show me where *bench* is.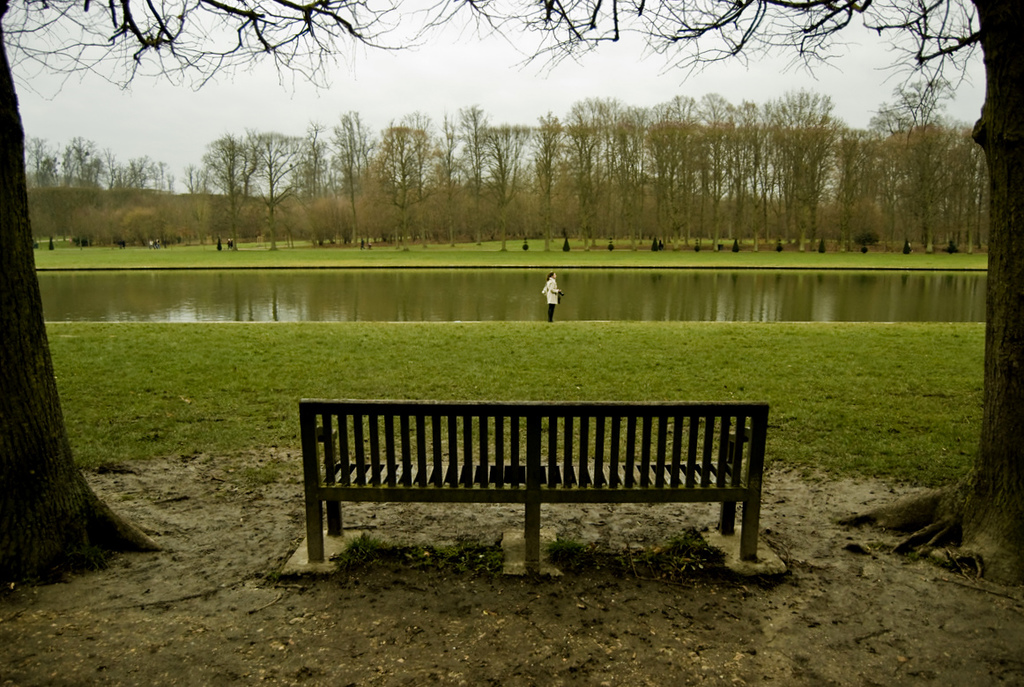
*bench* is at {"x1": 297, "y1": 397, "x2": 768, "y2": 568}.
